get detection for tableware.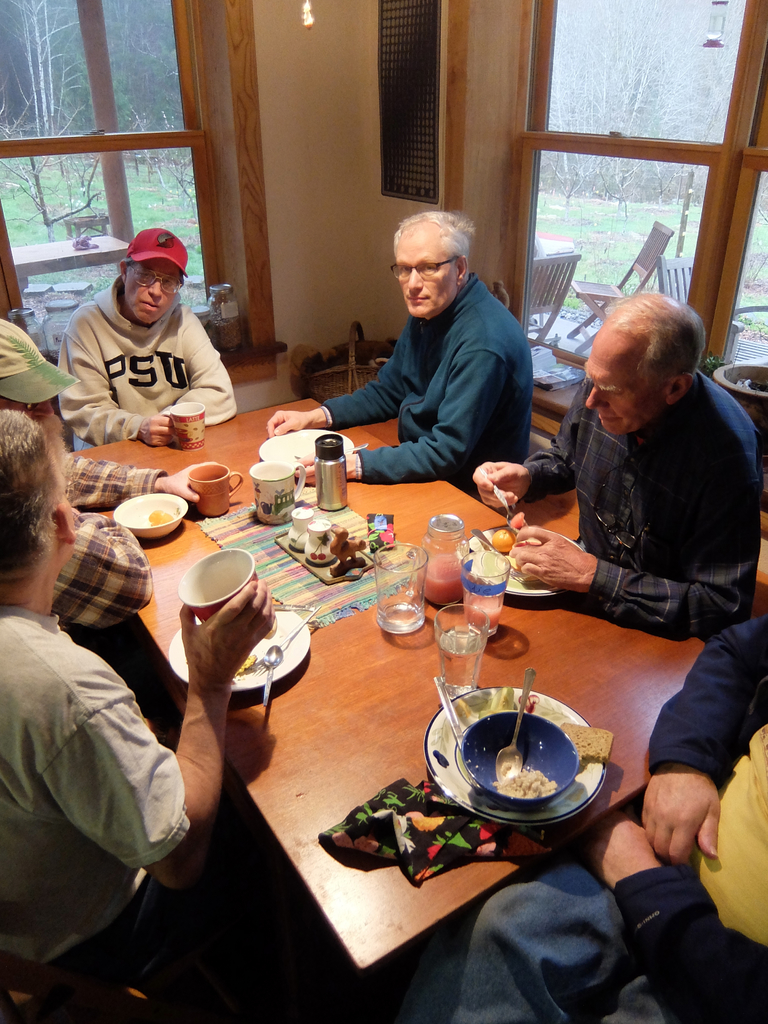
Detection: Rect(168, 592, 308, 700).
